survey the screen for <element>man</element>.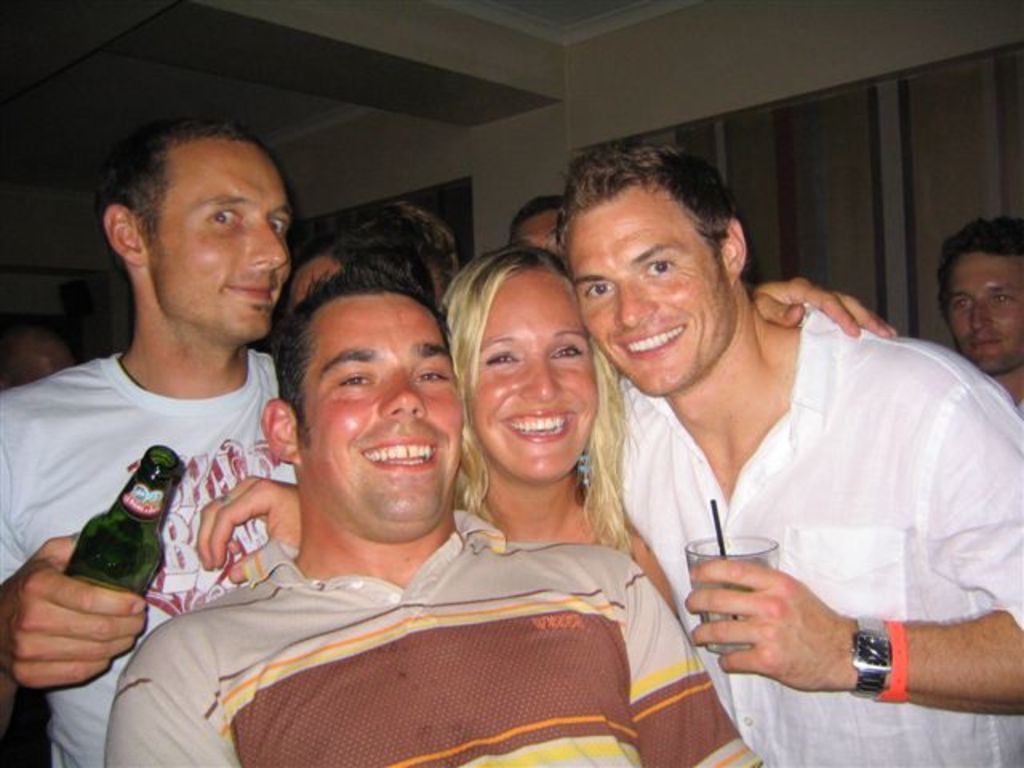
Survey found: 0:117:299:766.
